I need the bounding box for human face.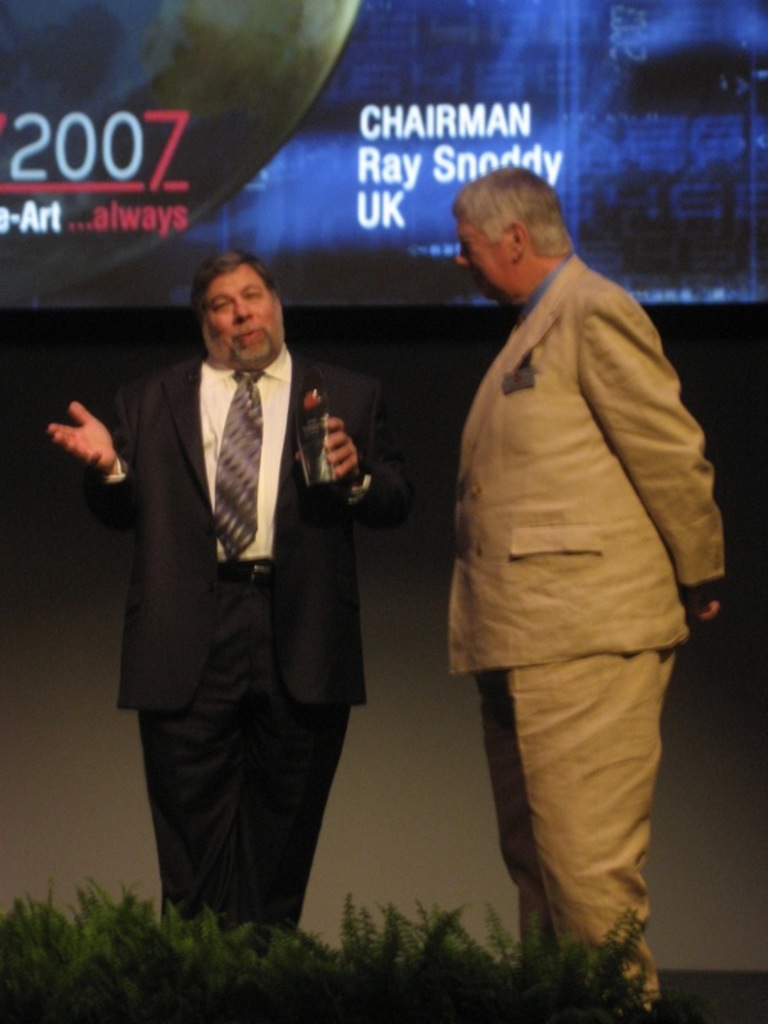
Here it is: bbox=(454, 218, 515, 303).
